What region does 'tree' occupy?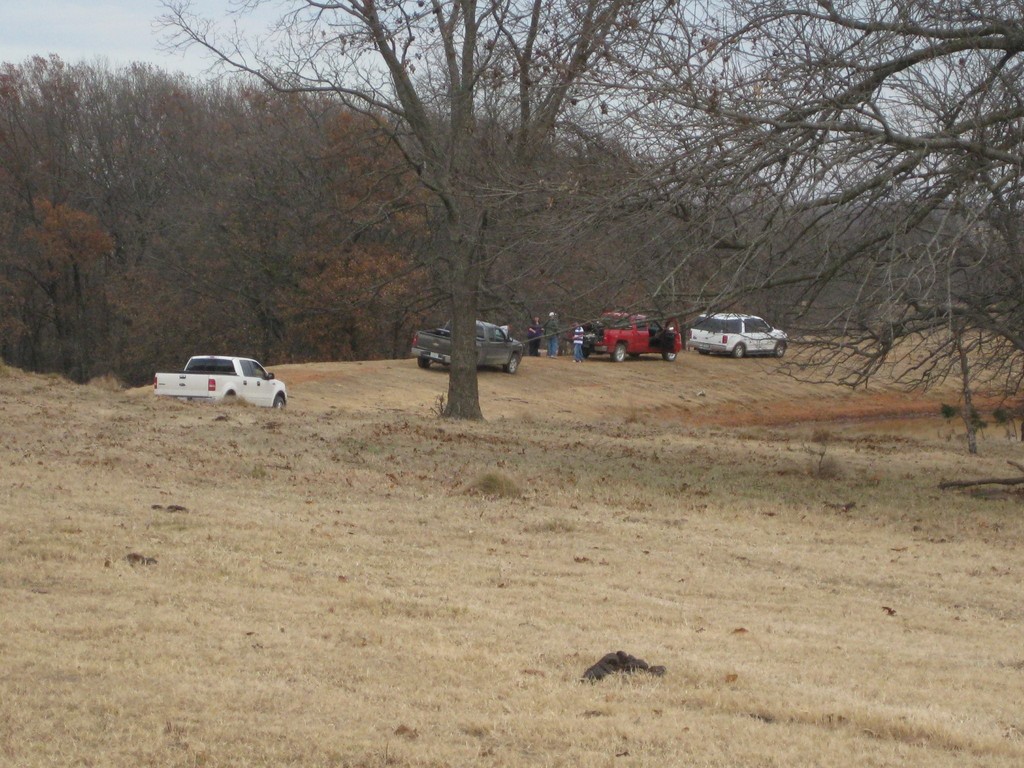
box(297, 105, 424, 367).
